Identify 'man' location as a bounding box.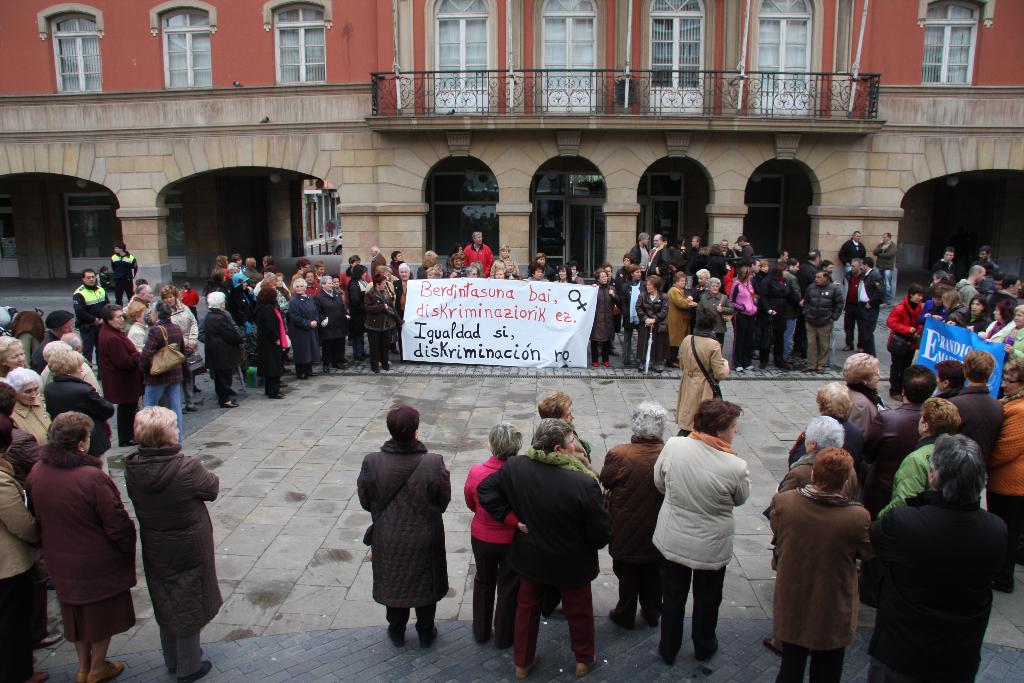
{"x1": 92, "y1": 305, "x2": 142, "y2": 445}.
